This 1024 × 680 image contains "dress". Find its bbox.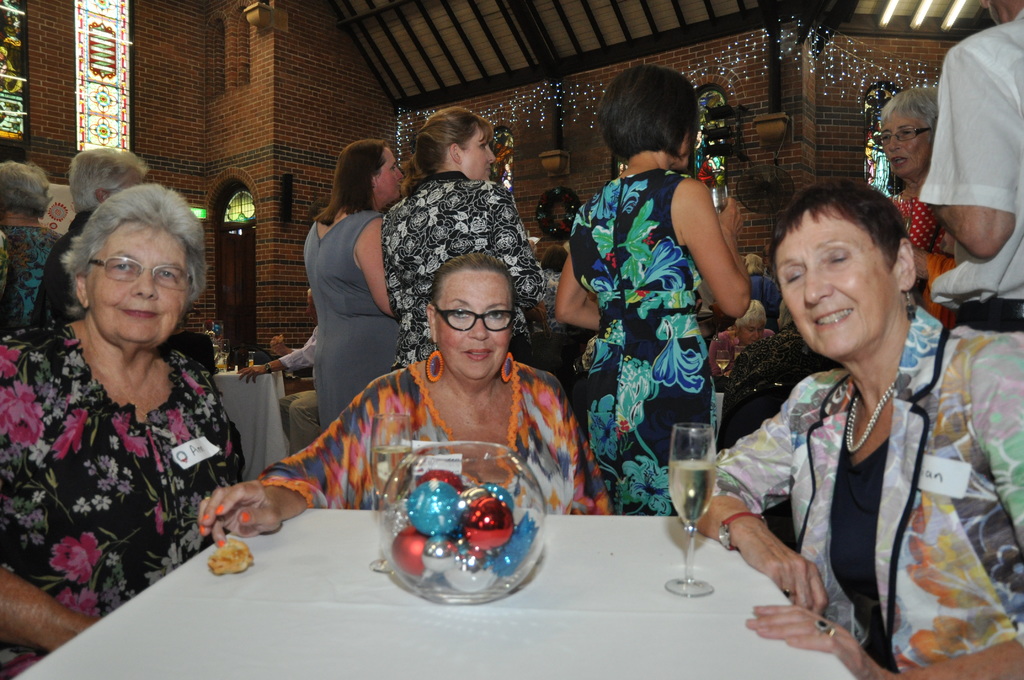
(x1=569, y1=169, x2=712, y2=513).
